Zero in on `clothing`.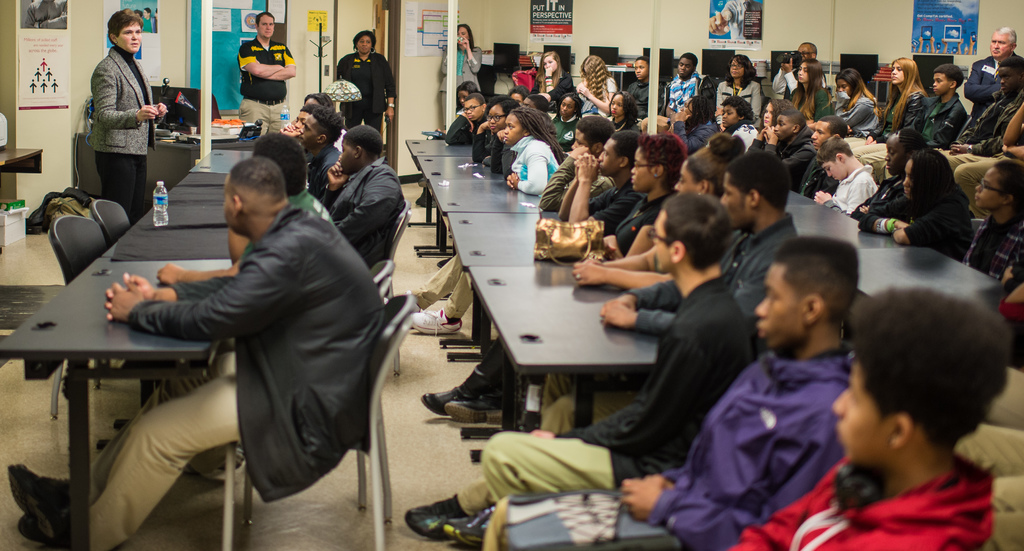
Zeroed in: select_region(76, 18, 159, 197).
